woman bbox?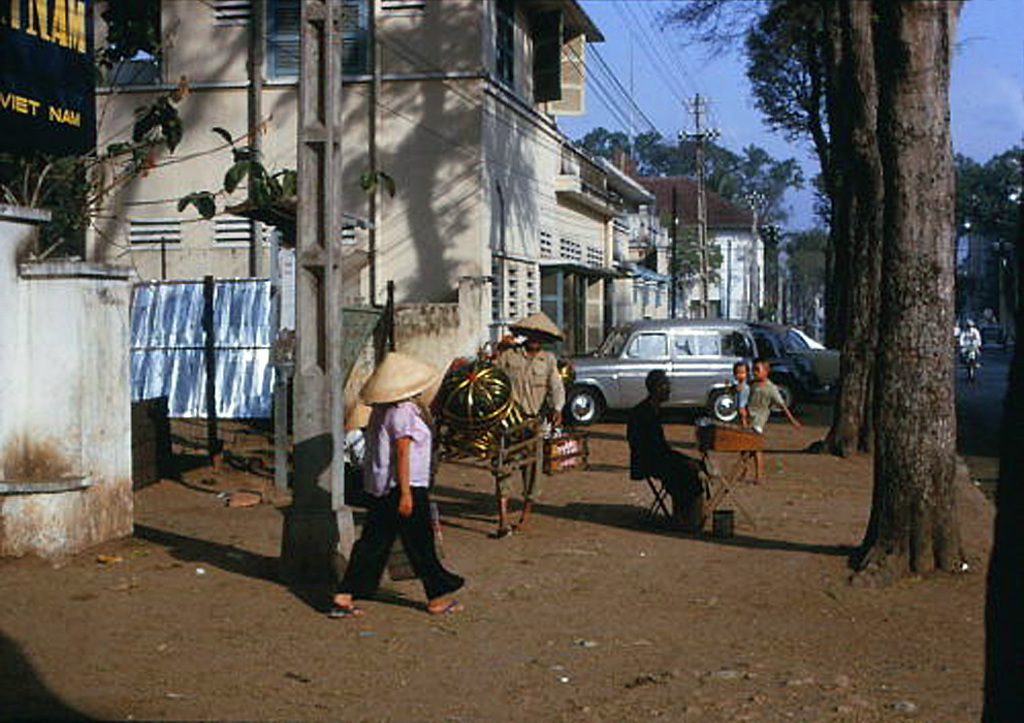
l=349, t=344, r=462, b=608
